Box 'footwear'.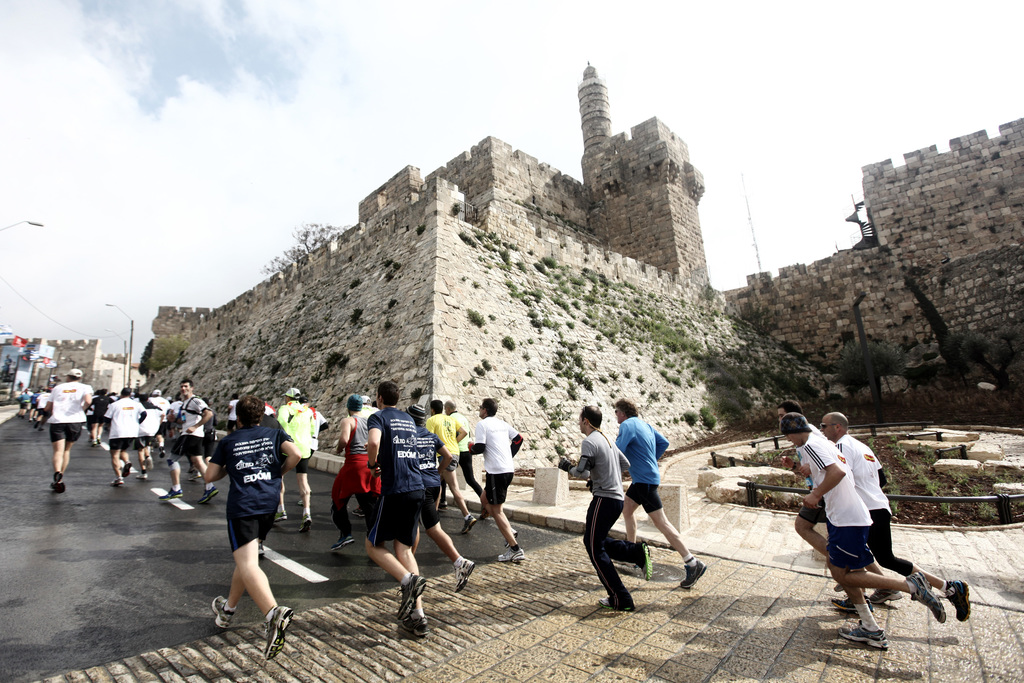
<bbox>829, 591, 873, 614</bbox>.
